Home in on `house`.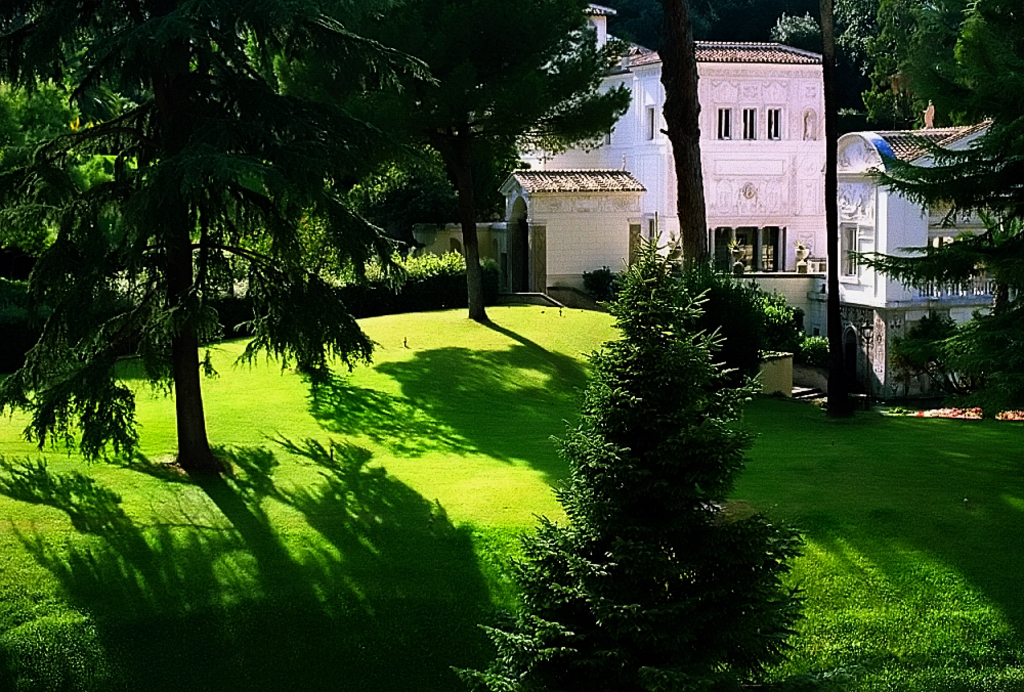
Homed in at bbox=[497, 169, 649, 302].
